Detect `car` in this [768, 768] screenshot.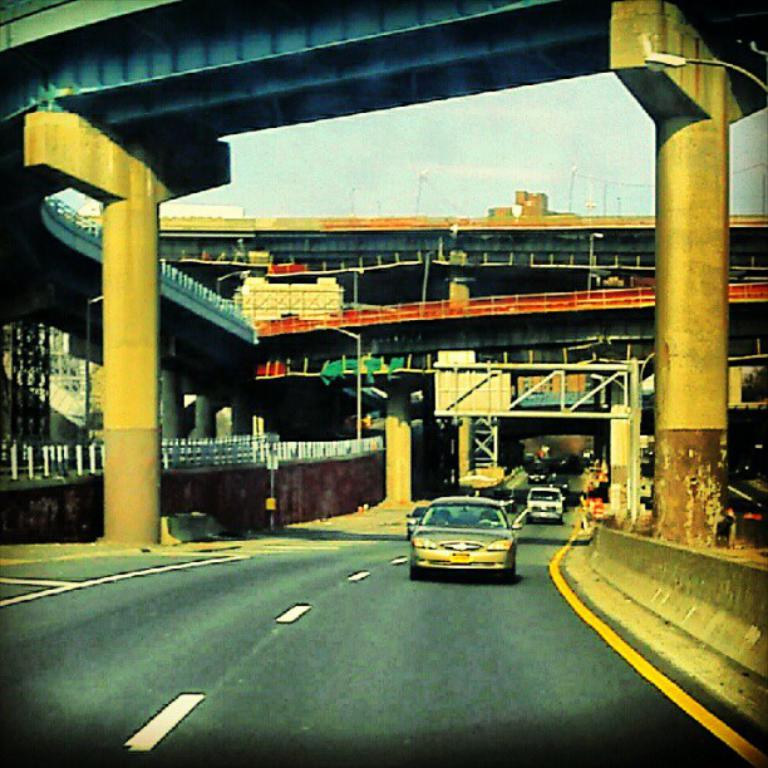
Detection: region(409, 489, 530, 582).
